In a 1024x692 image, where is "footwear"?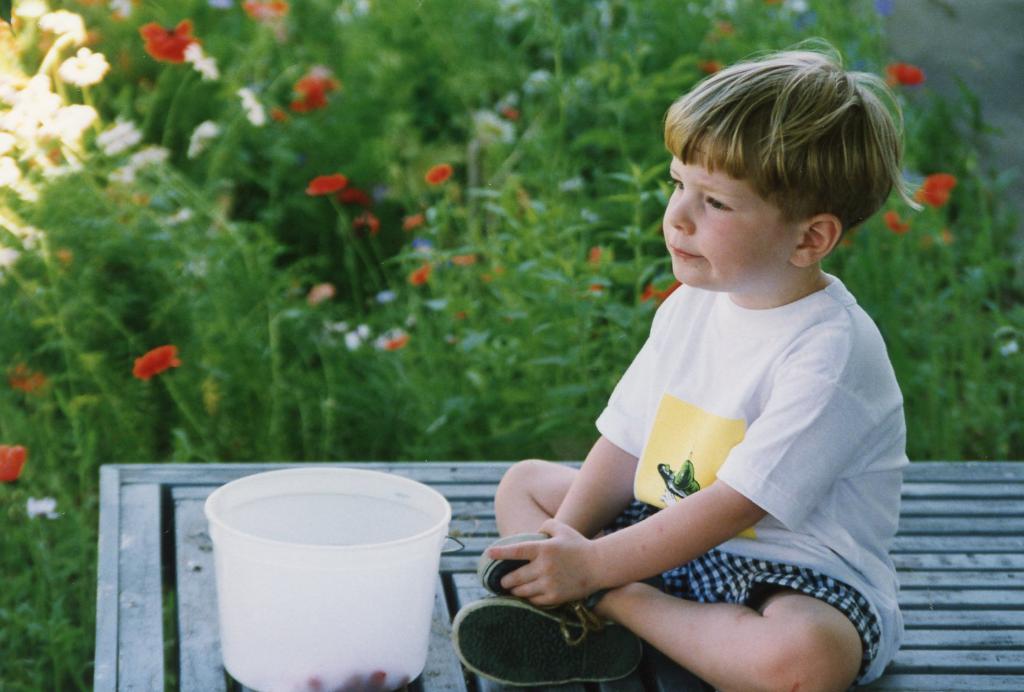
[433, 576, 623, 679].
